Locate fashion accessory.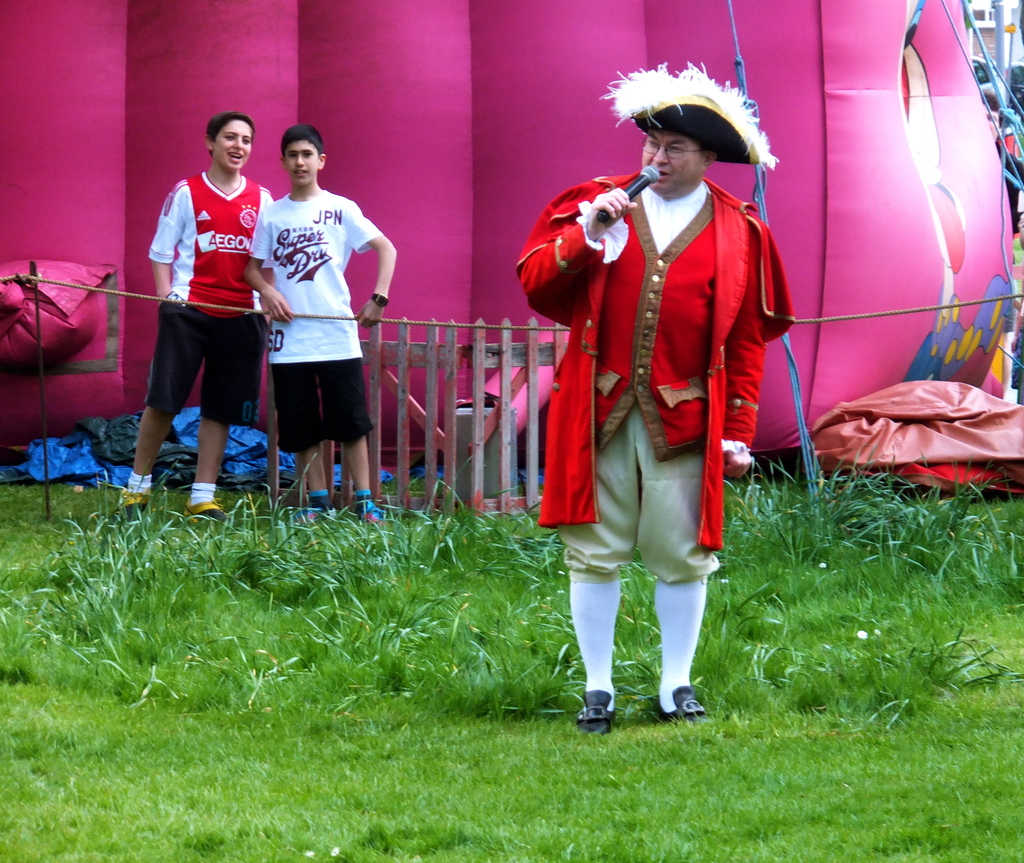
Bounding box: bbox(118, 470, 151, 520).
